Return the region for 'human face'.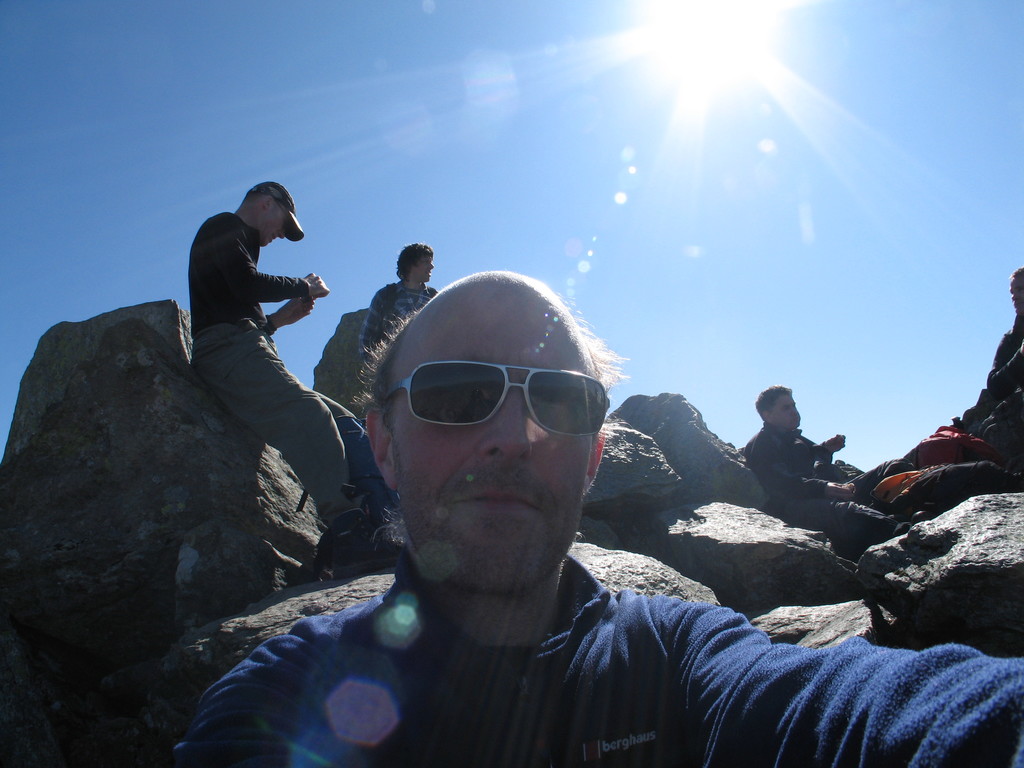
(x1=418, y1=259, x2=438, y2=280).
